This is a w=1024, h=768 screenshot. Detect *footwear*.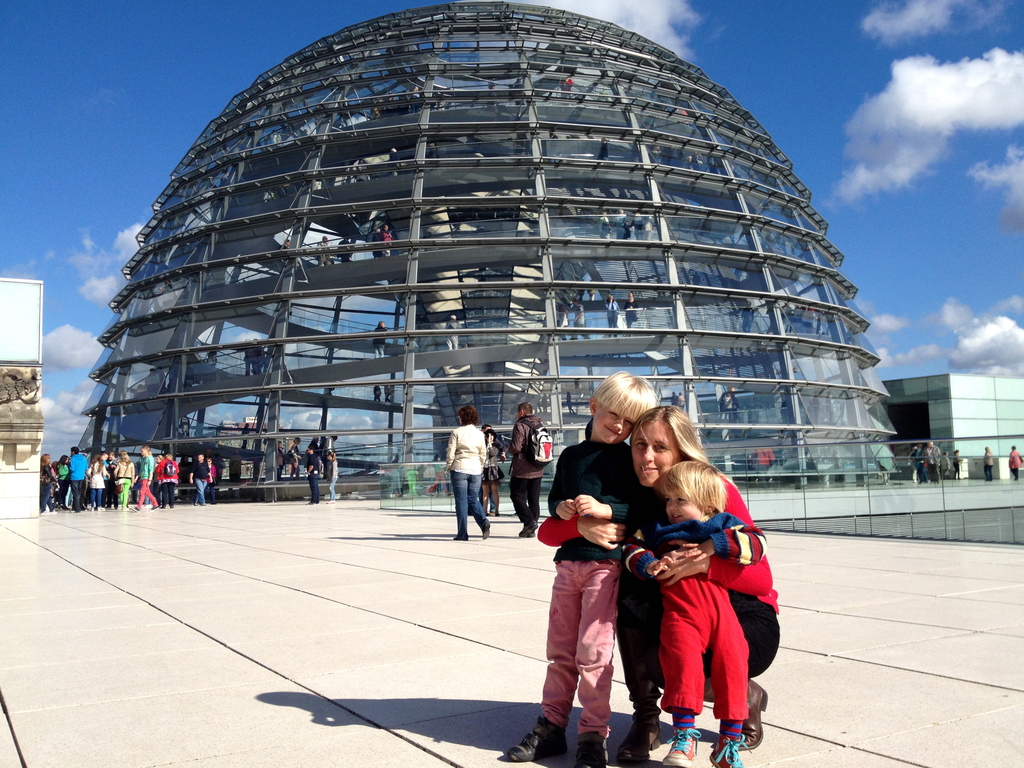
661 727 700 765.
